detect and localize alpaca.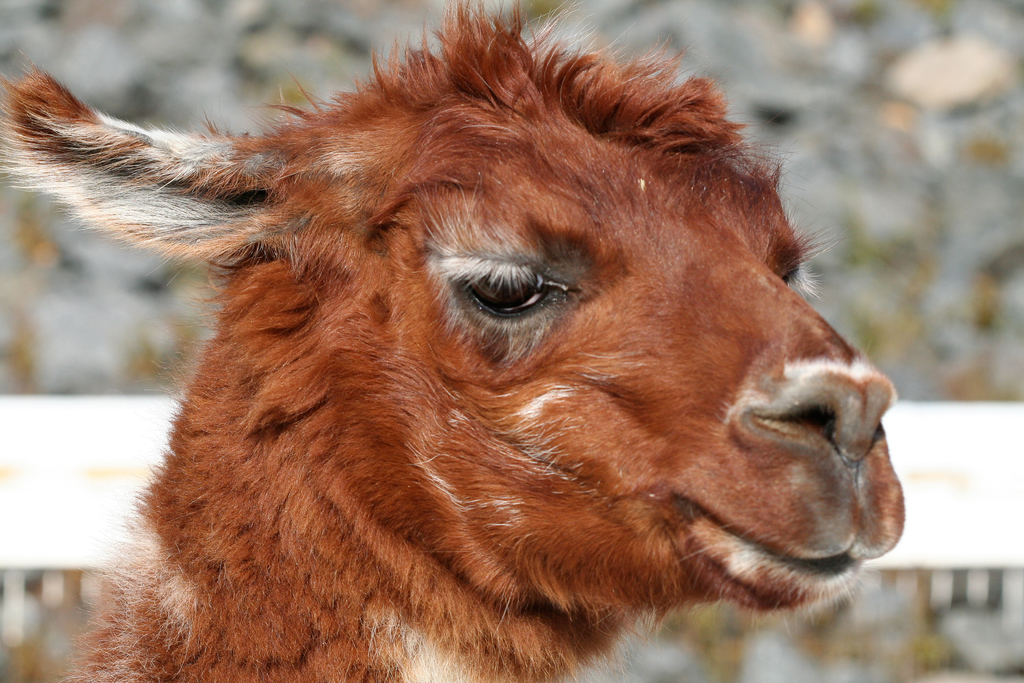
Localized at <box>0,0,908,682</box>.
